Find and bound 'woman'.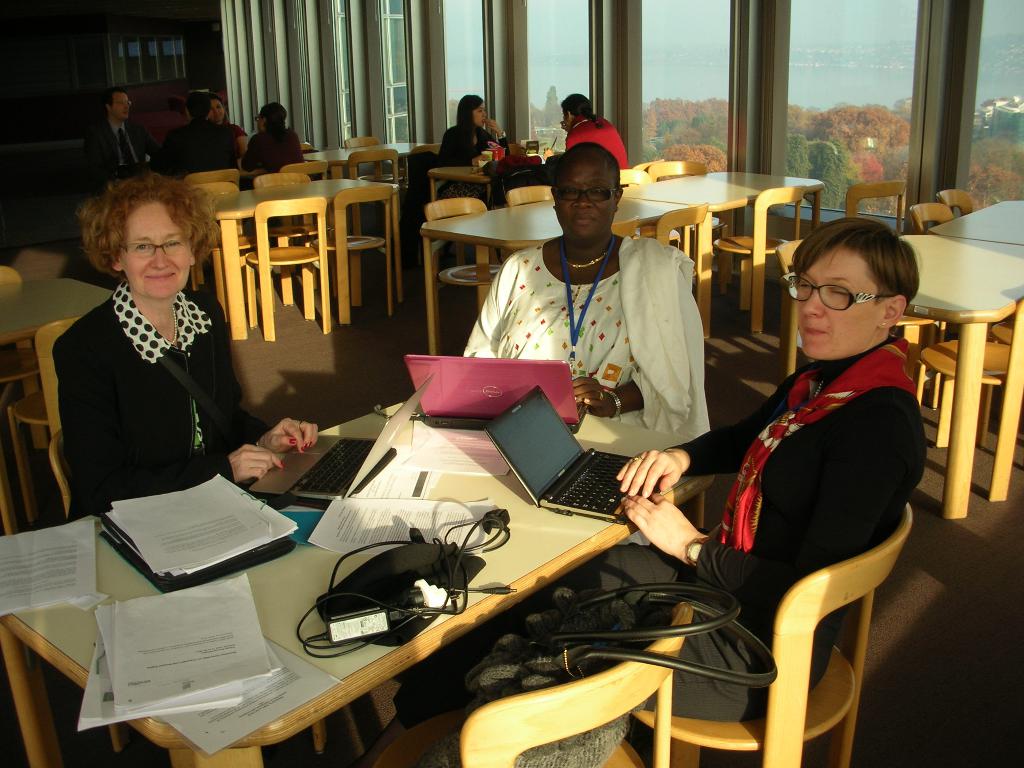
Bound: region(462, 138, 712, 428).
